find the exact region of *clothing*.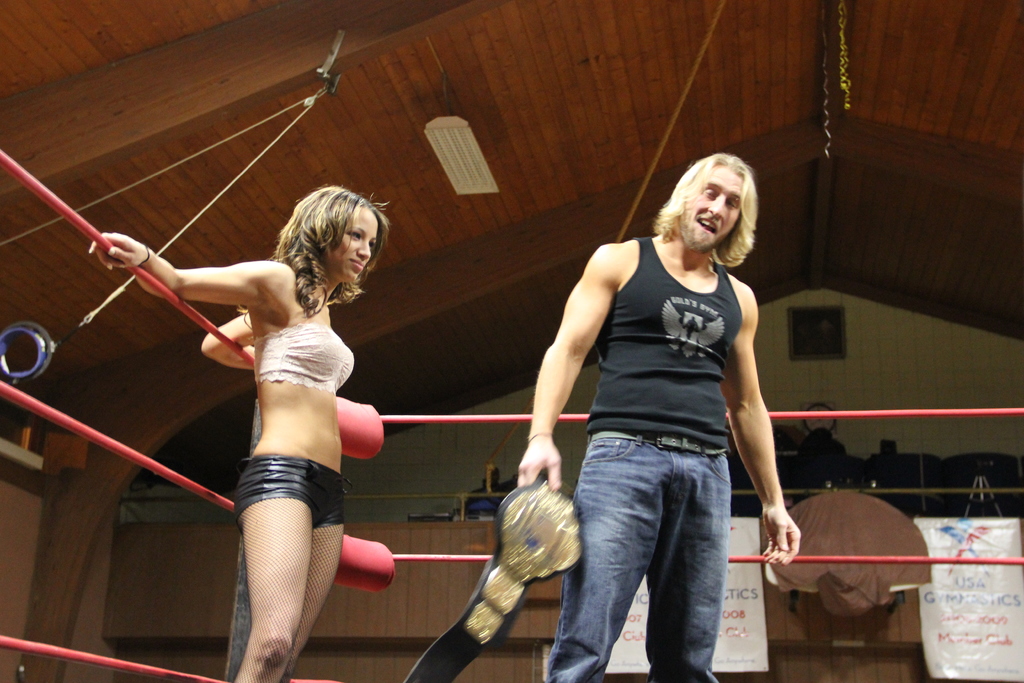
Exact region: <bbox>235, 321, 352, 526</bbox>.
